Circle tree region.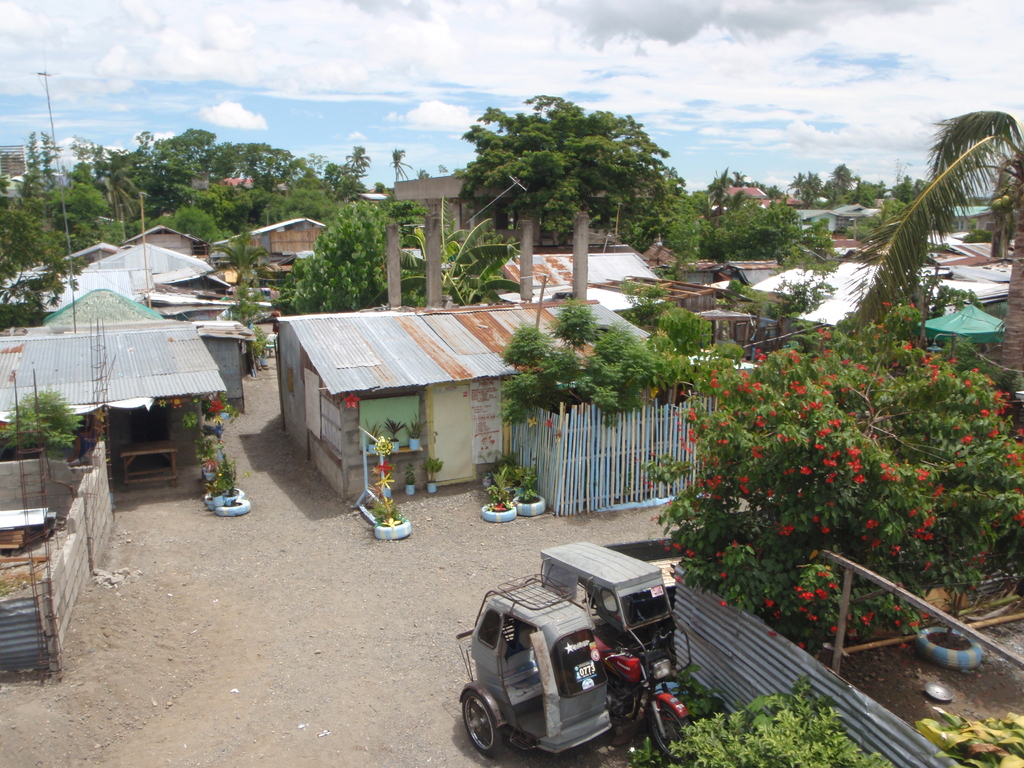
Region: <bbox>642, 303, 1023, 662</bbox>.
